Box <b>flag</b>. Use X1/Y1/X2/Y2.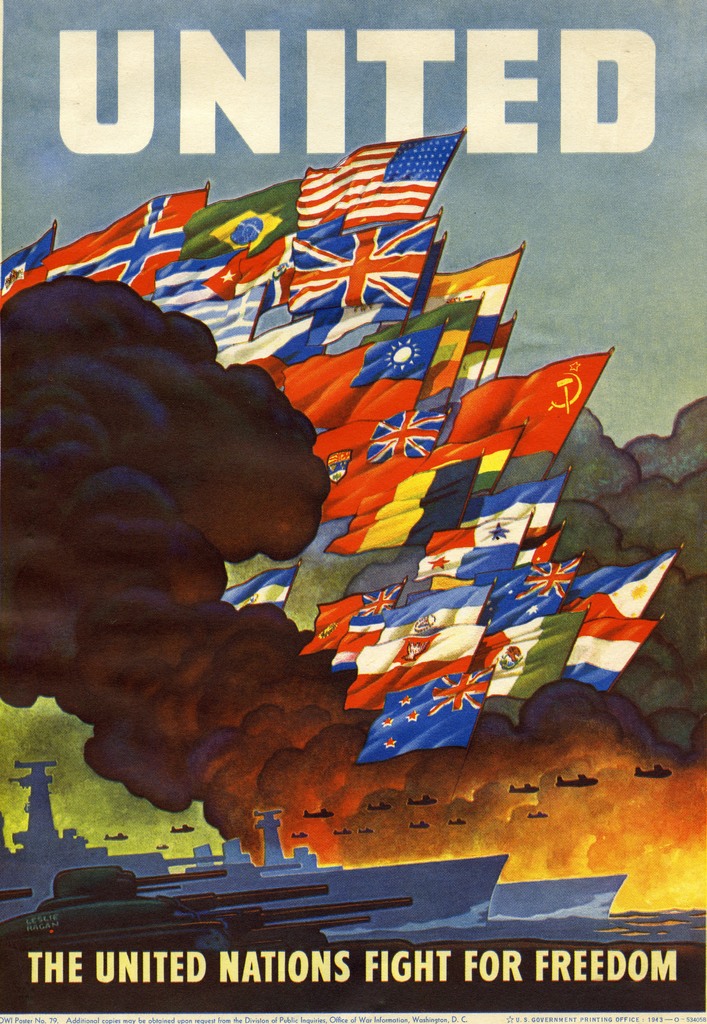
406/533/564/572.
